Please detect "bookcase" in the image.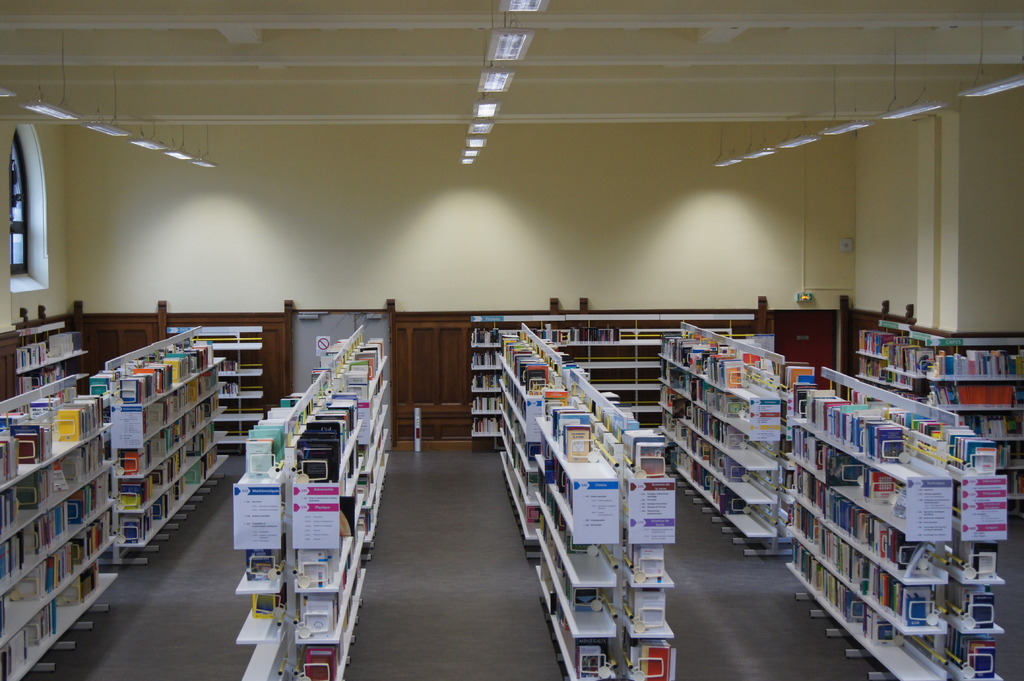
[854,318,1023,525].
